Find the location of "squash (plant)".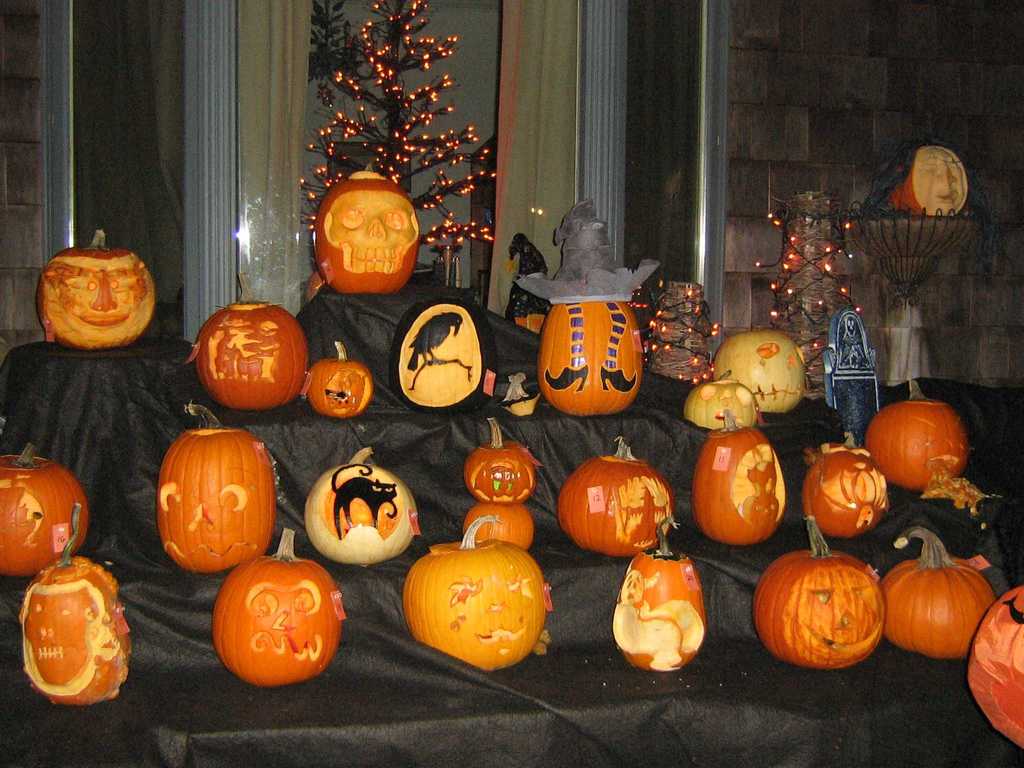
Location: (14,499,136,707).
